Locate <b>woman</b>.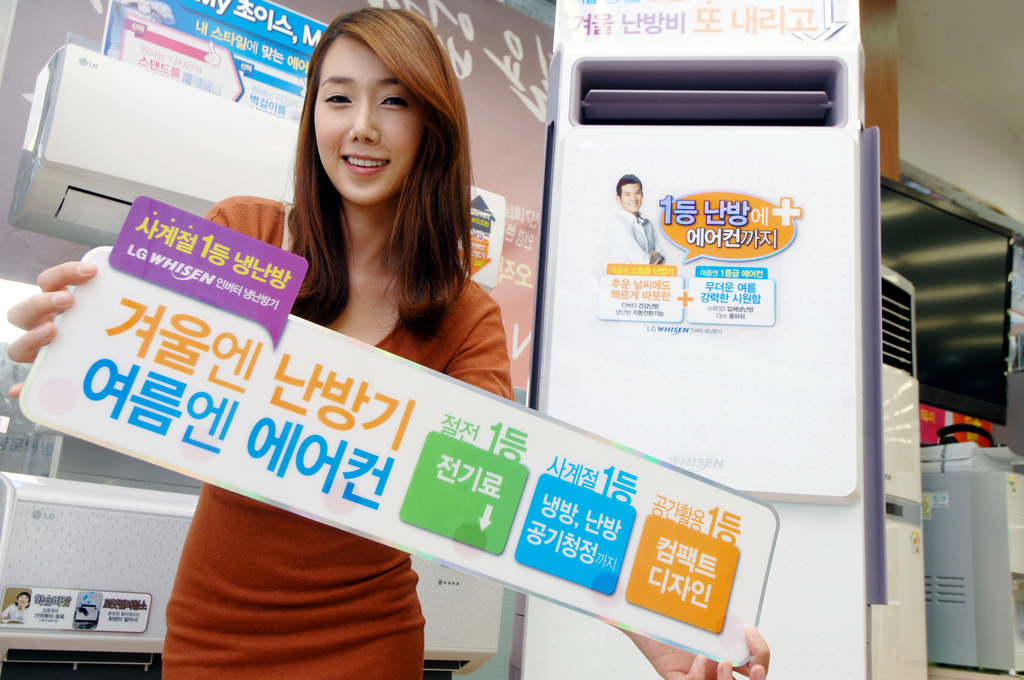
Bounding box: select_region(8, 4, 770, 679).
